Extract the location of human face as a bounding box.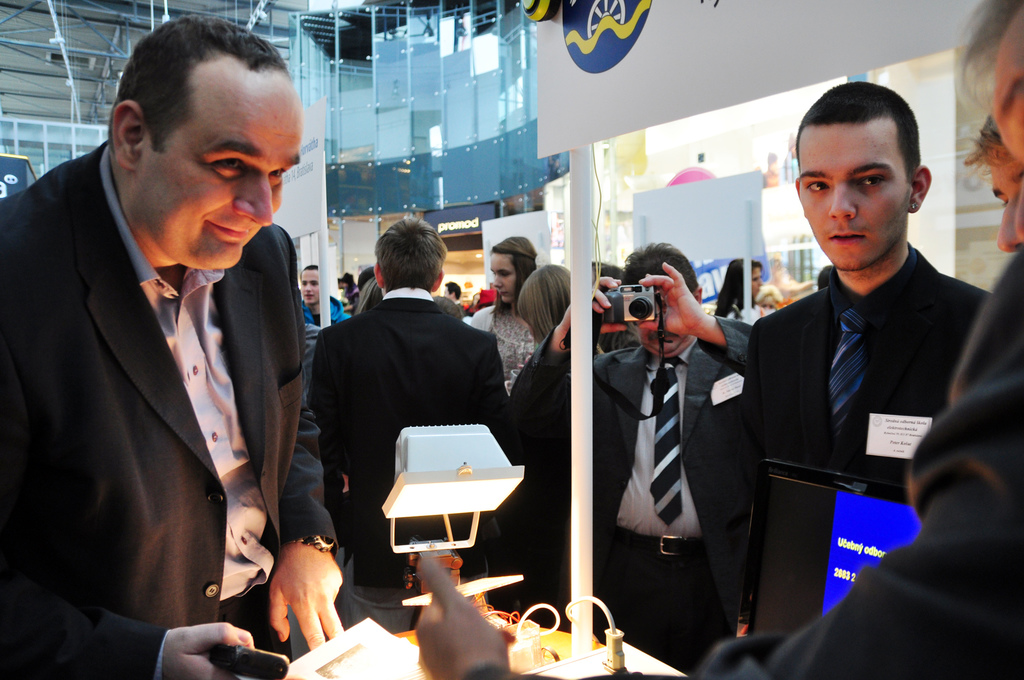
box(989, 12, 1023, 160).
